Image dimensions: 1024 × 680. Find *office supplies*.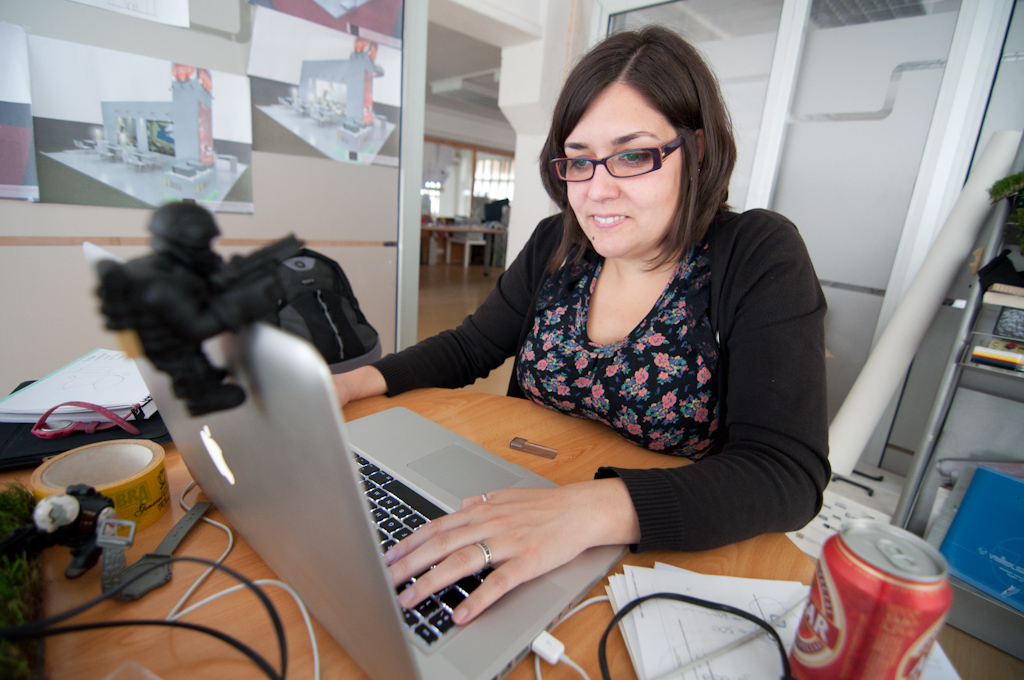
{"x1": 792, "y1": 493, "x2": 890, "y2": 569}.
